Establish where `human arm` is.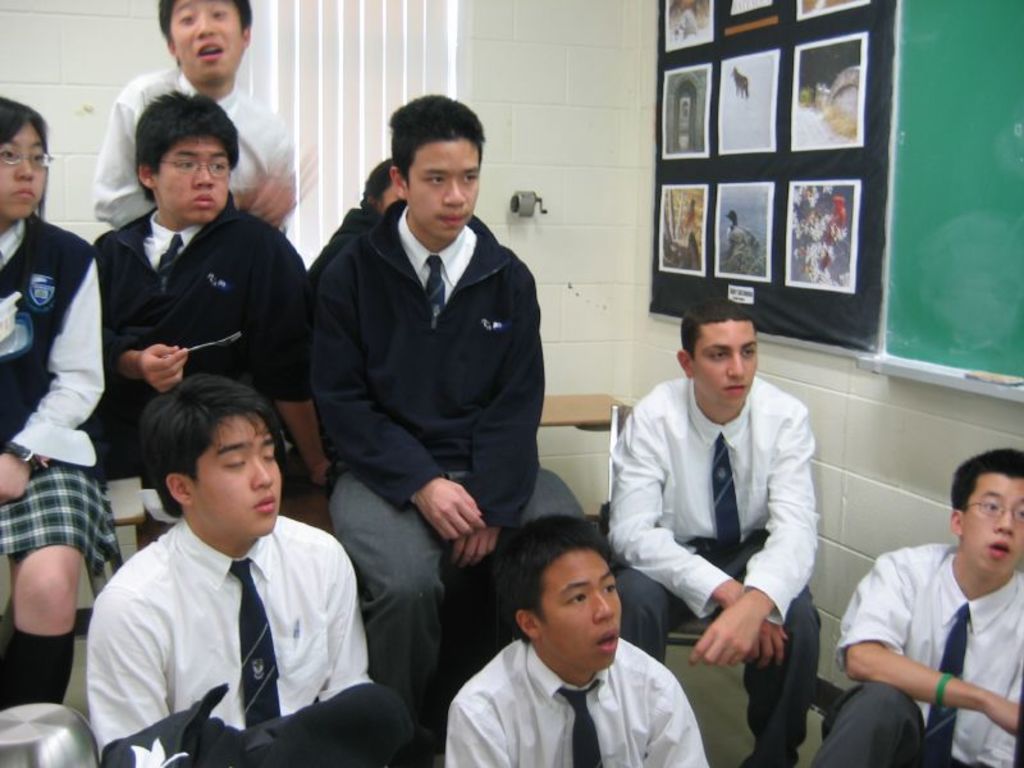
Established at 255,105,301,225.
